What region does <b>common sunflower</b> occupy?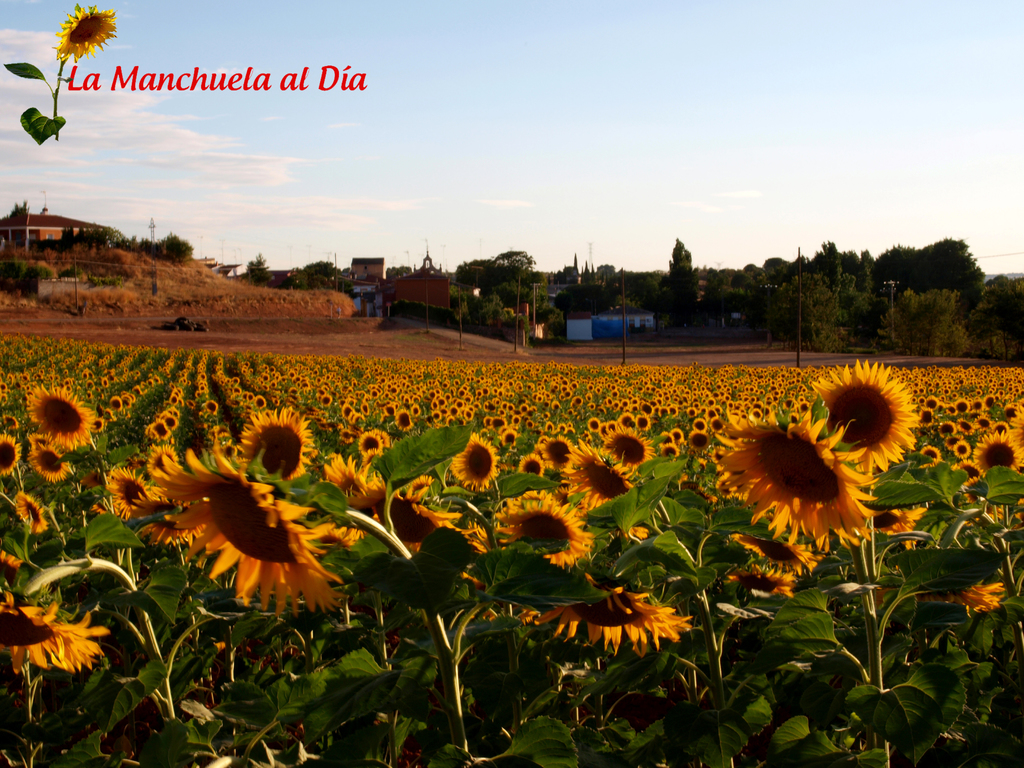
bbox(141, 422, 166, 438).
